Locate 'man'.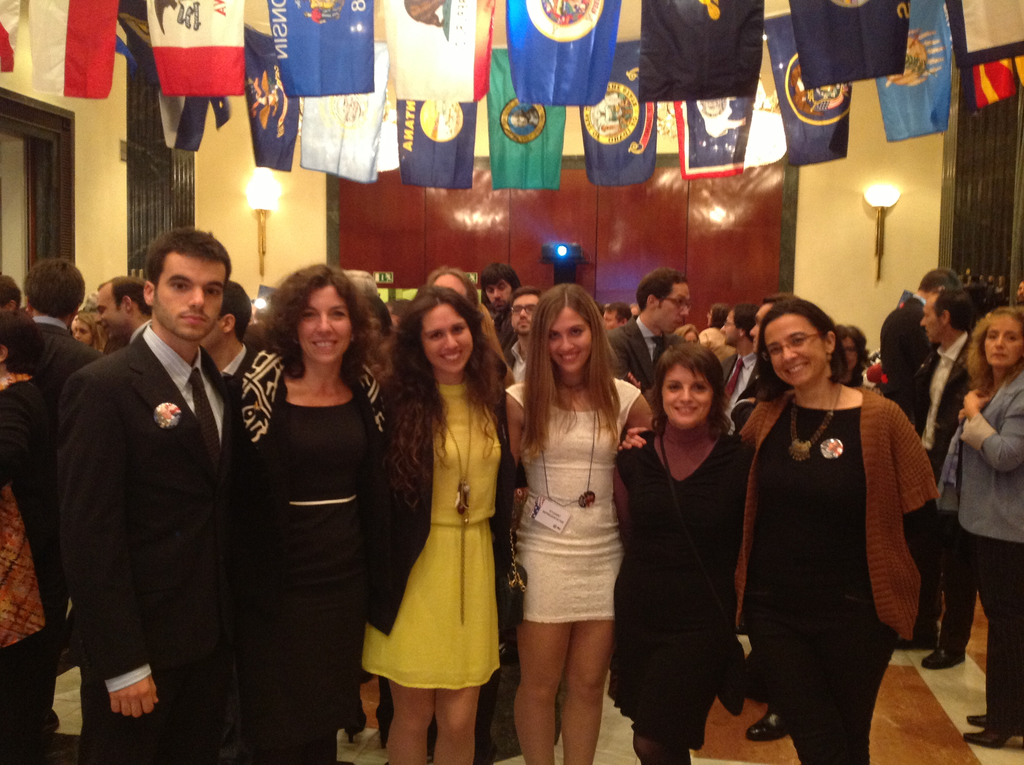
Bounding box: [x1=19, y1=254, x2=99, y2=398].
